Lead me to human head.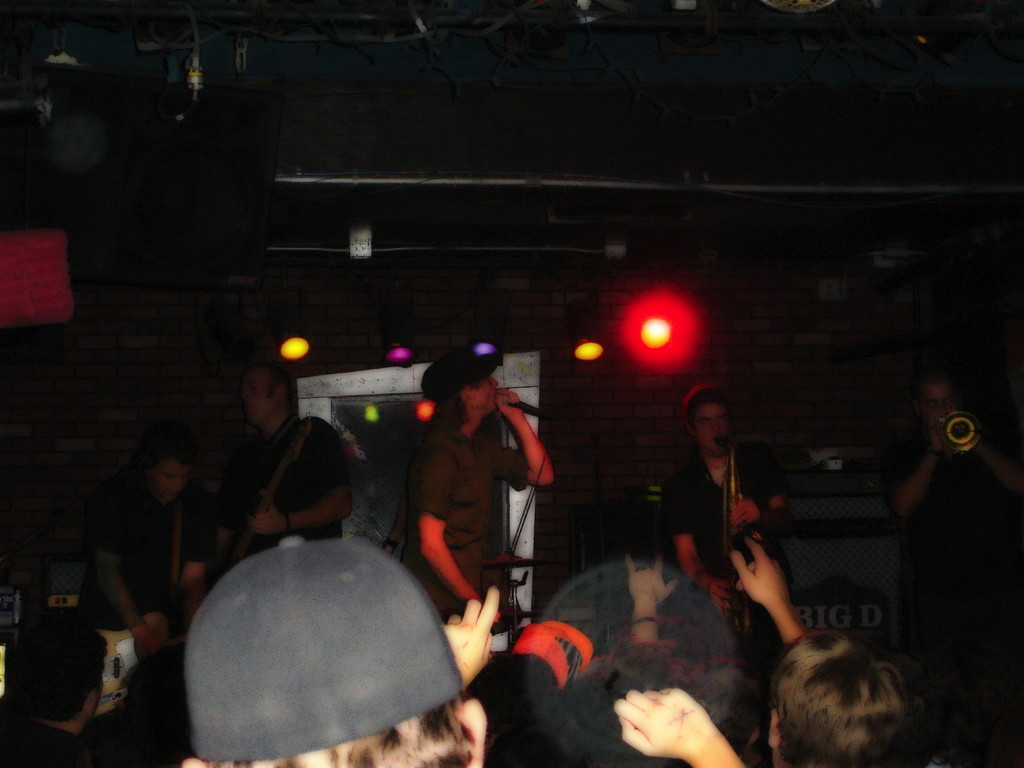
Lead to <box>144,445,193,504</box>.
